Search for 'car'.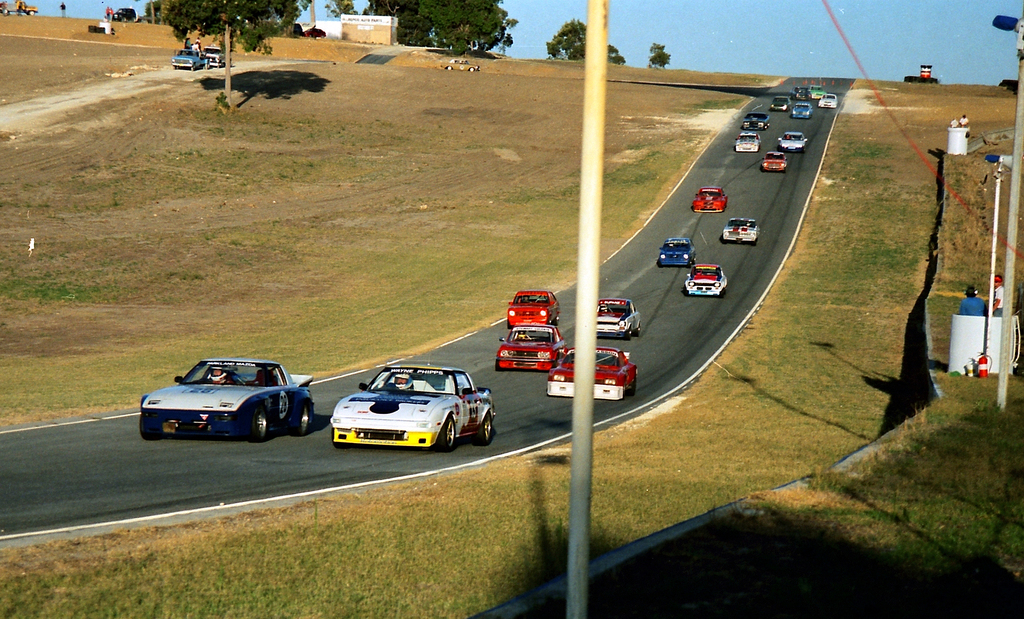
Found at detection(794, 88, 804, 105).
